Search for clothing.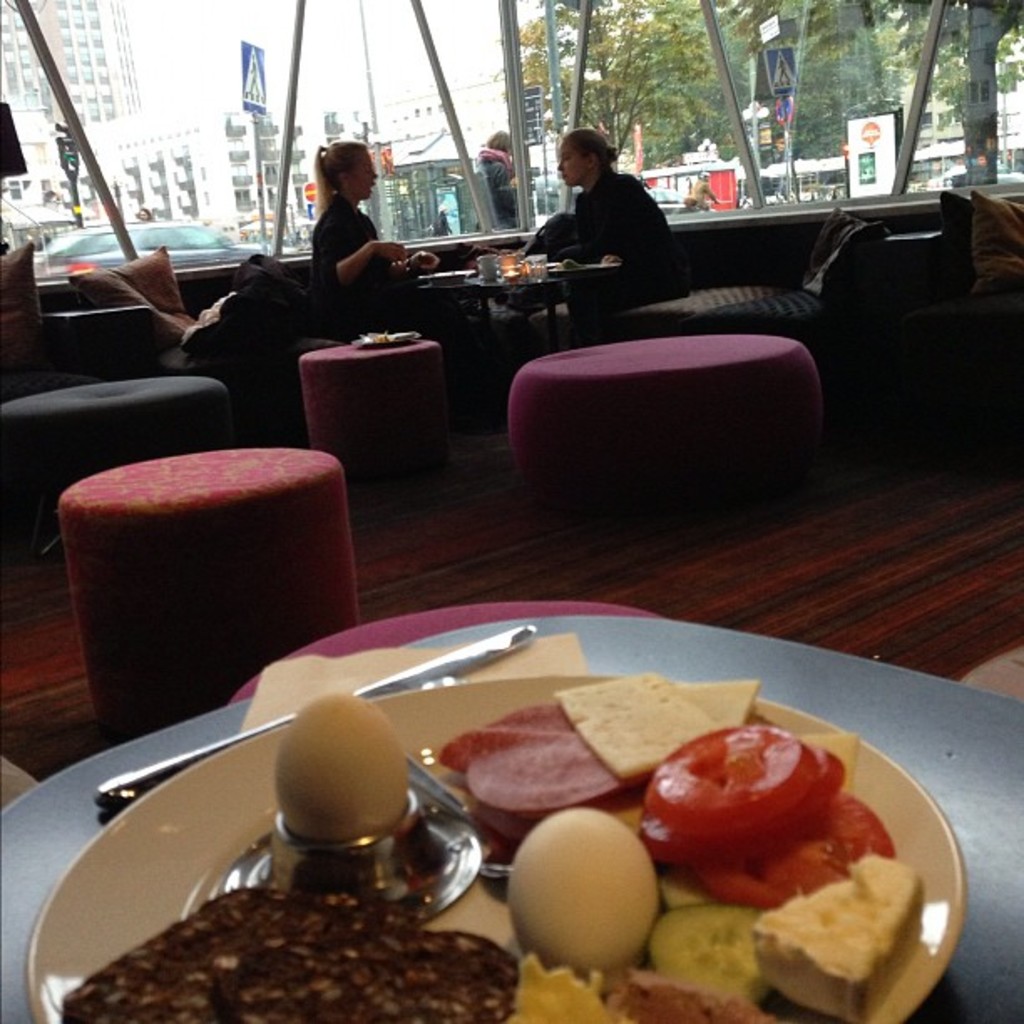
Found at (left=310, top=199, right=475, bottom=343).
